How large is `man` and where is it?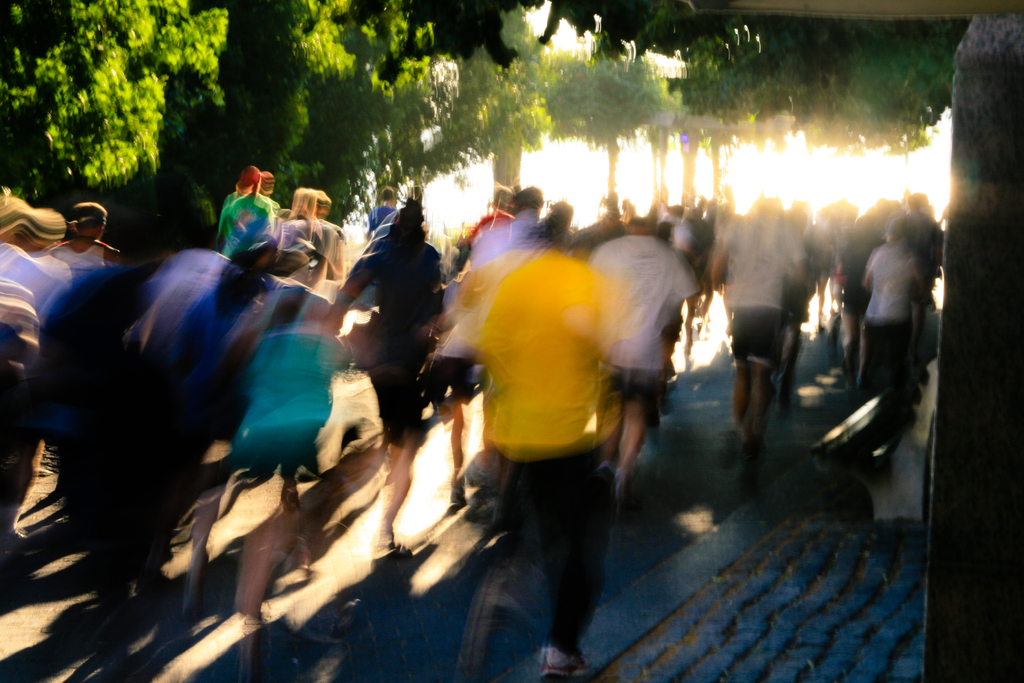
Bounding box: {"x1": 707, "y1": 192, "x2": 810, "y2": 470}.
